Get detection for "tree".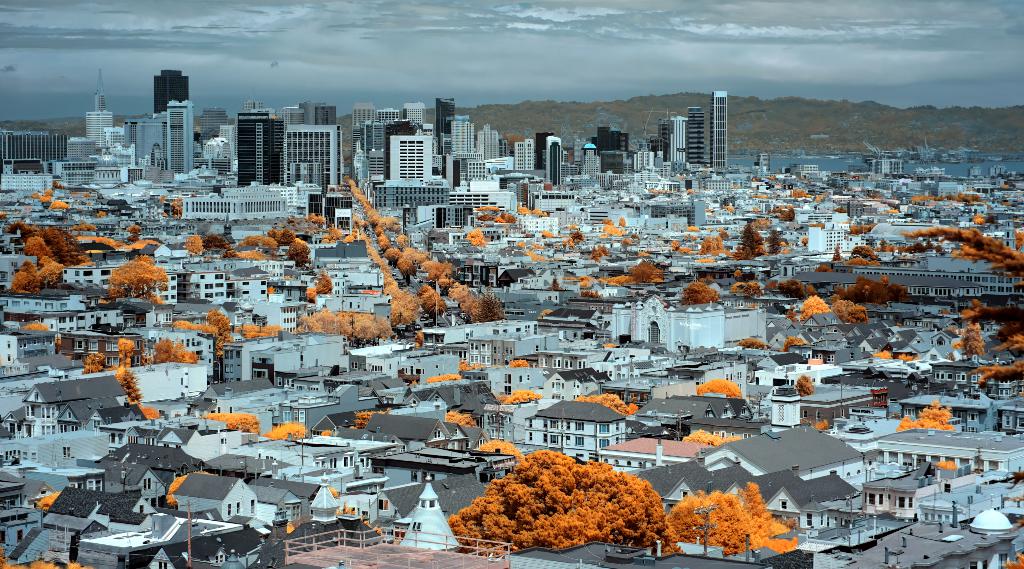
Detection: [x1=444, y1=411, x2=476, y2=429].
